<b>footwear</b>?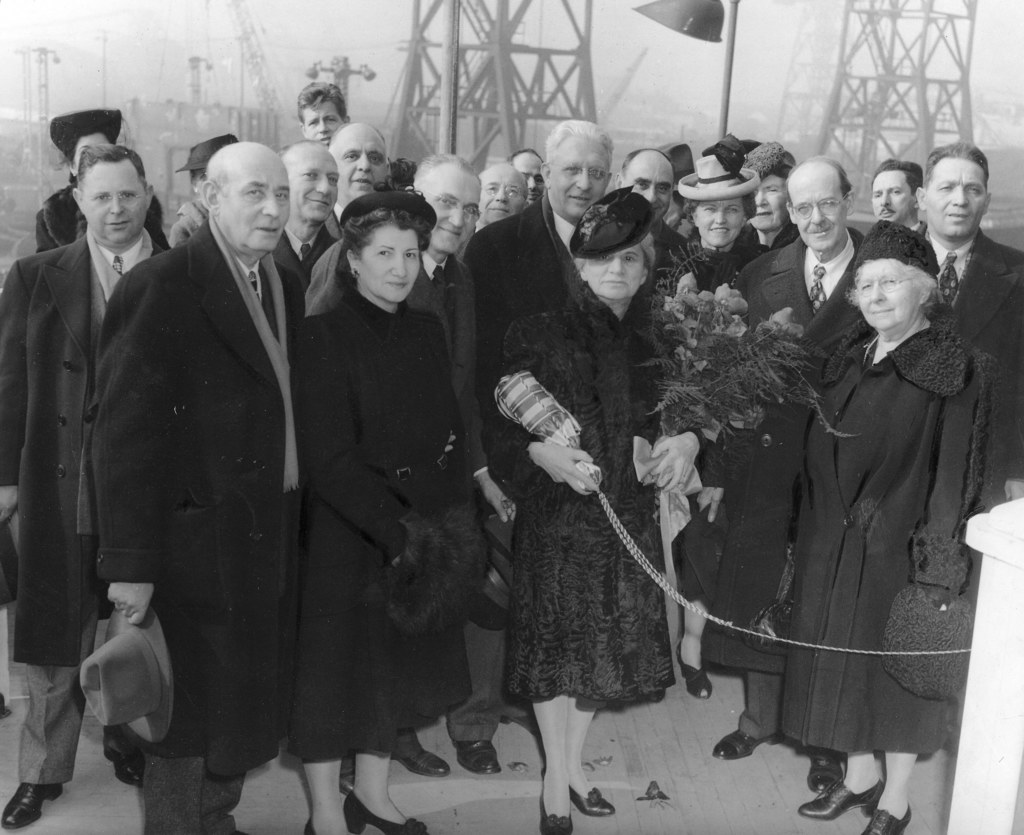
<region>0, 782, 67, 834</region>
